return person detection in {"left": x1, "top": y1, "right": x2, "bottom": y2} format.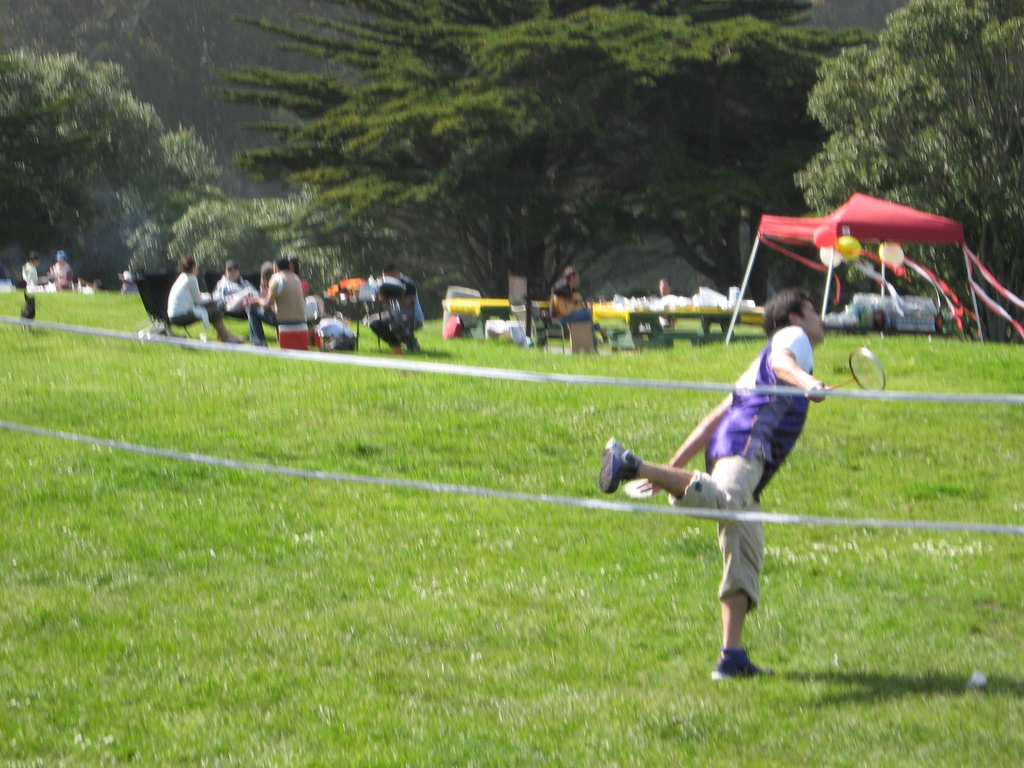
{"left": 369, "top": 264, "right": 424, "bottom": 353}.
